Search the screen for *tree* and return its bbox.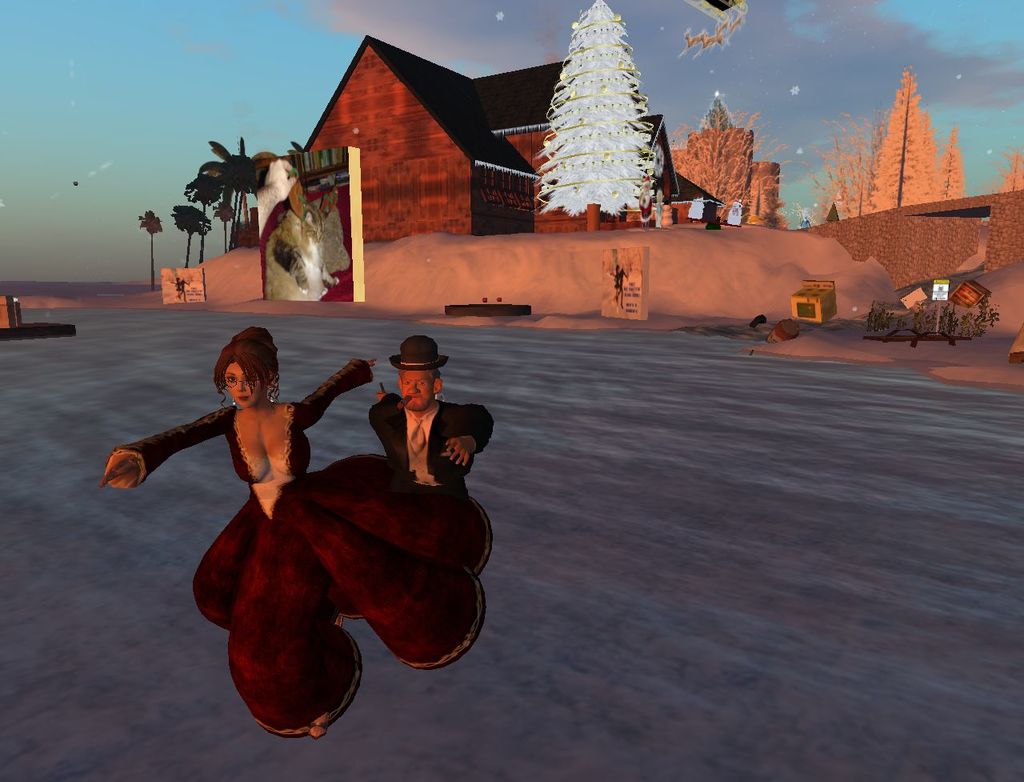
Found: 530:18:681:217.
